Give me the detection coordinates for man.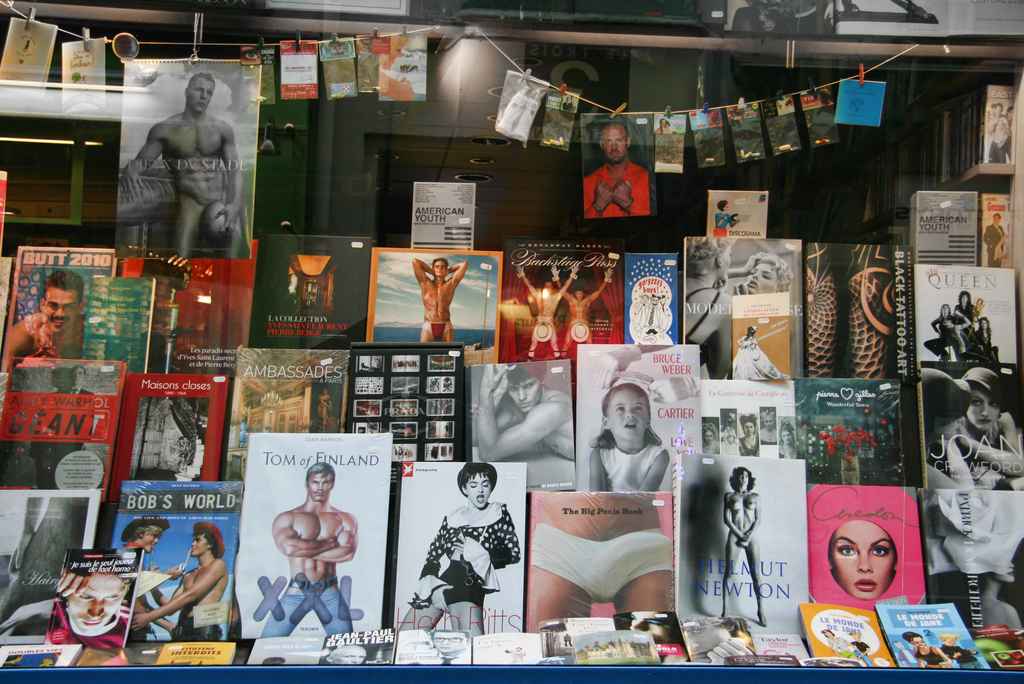
<region>1, 269, 93, 368</region>.
